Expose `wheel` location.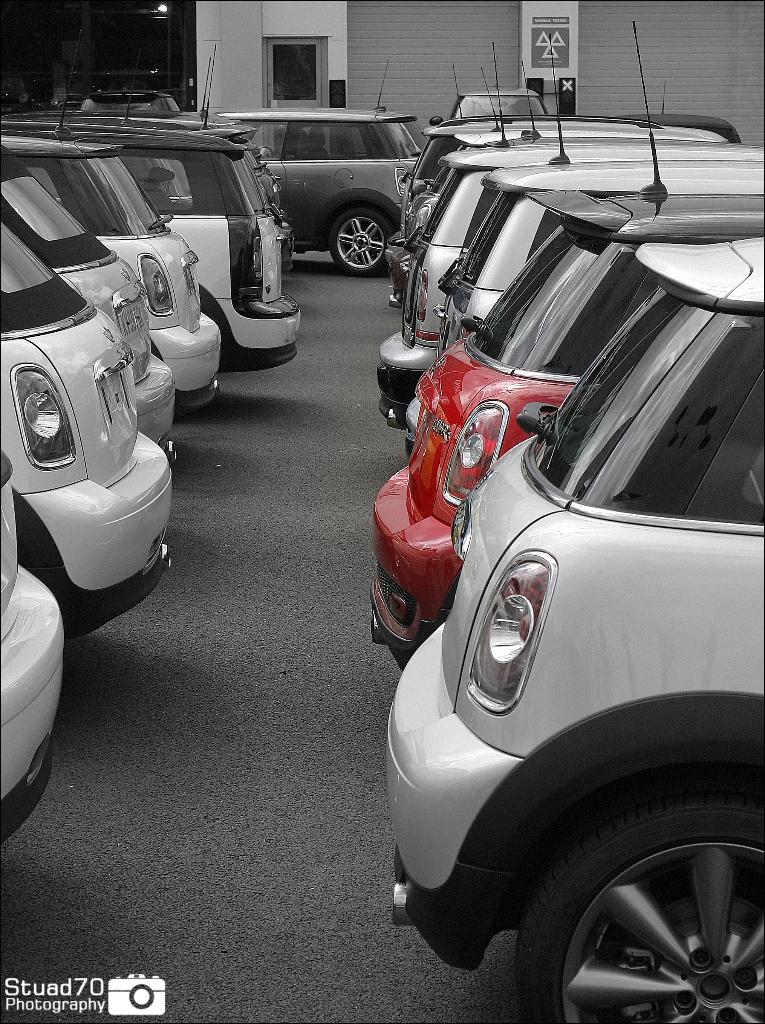
Exposed at crop(529, 783, 751, 1010).
